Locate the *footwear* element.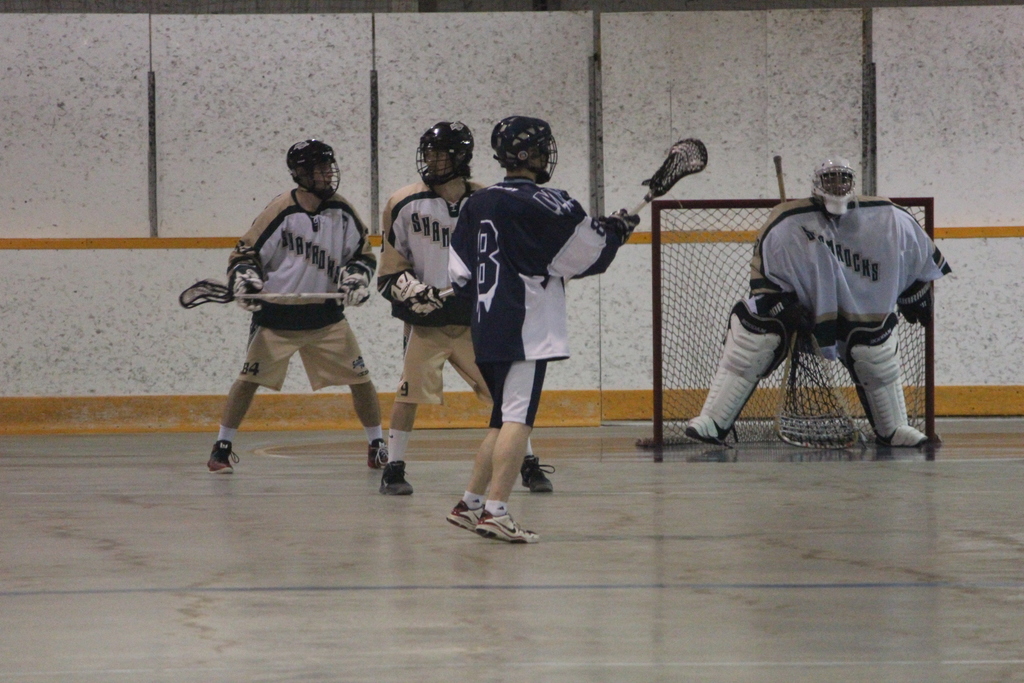
Element bbox: 680, 412, 724, 443.
